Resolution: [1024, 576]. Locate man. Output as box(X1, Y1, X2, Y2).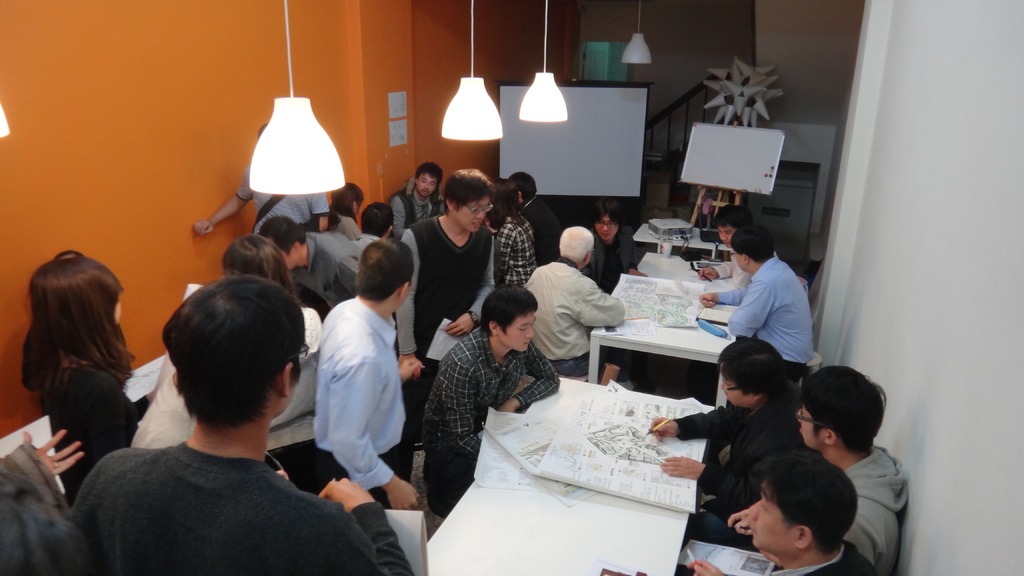
box(521, 168, 563, 258).
